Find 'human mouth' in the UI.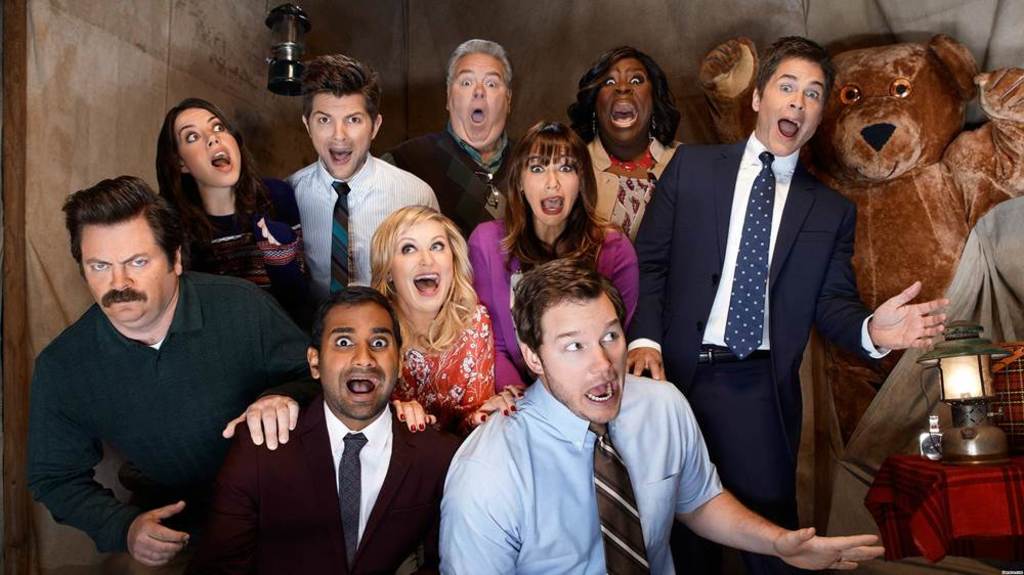
UI element at 332:146:355:165.
